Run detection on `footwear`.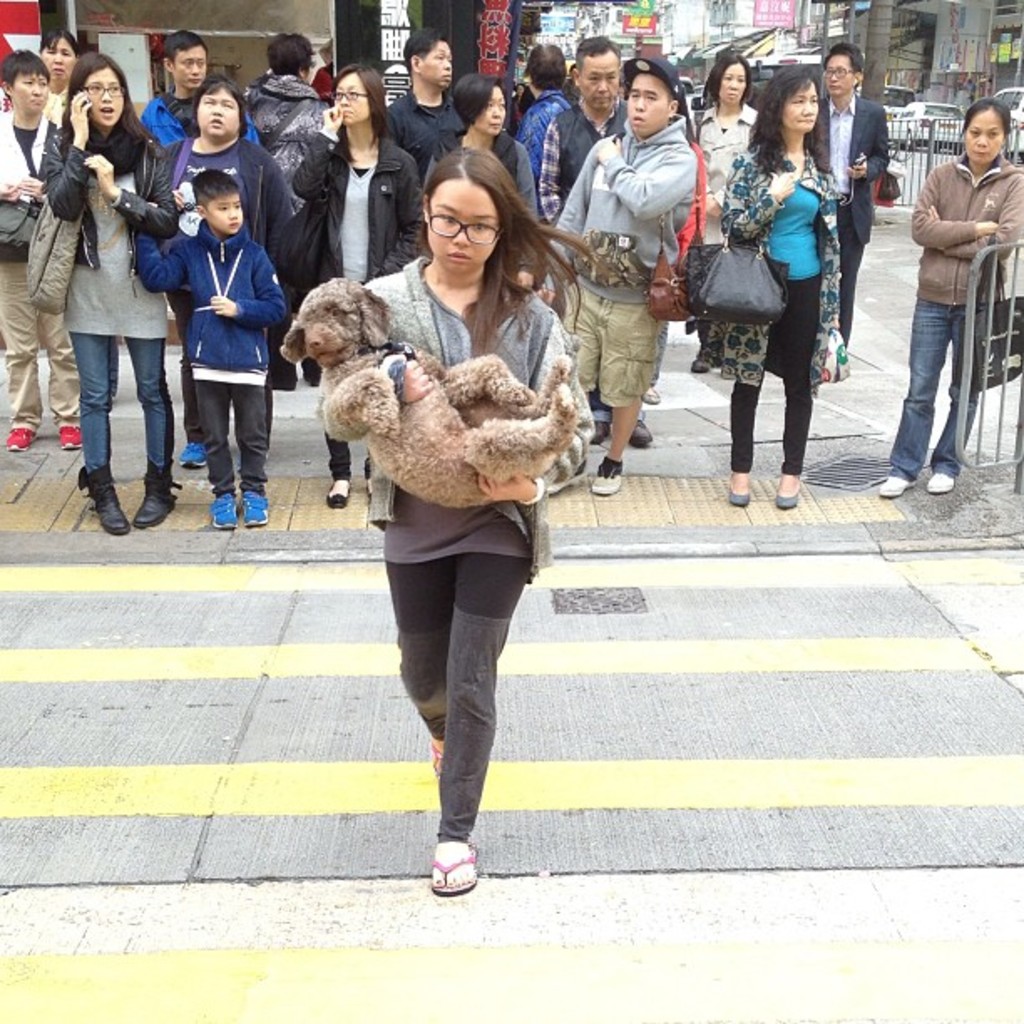
Result: 878/472/915/490.
